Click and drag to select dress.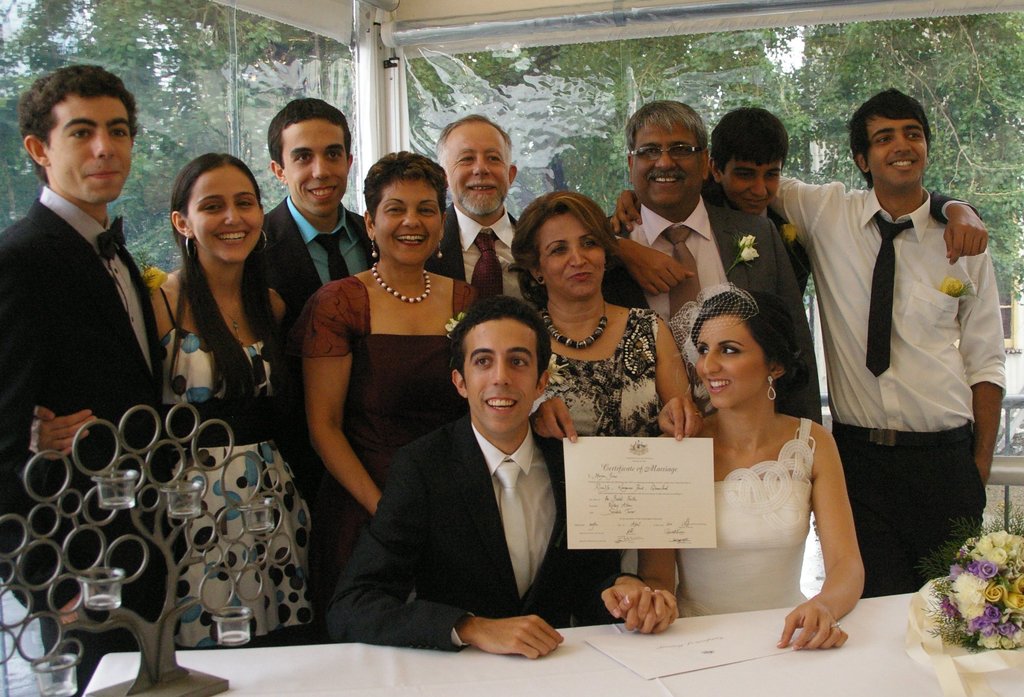
Selection: (left=678, top=417, right=817, bottom=618).
